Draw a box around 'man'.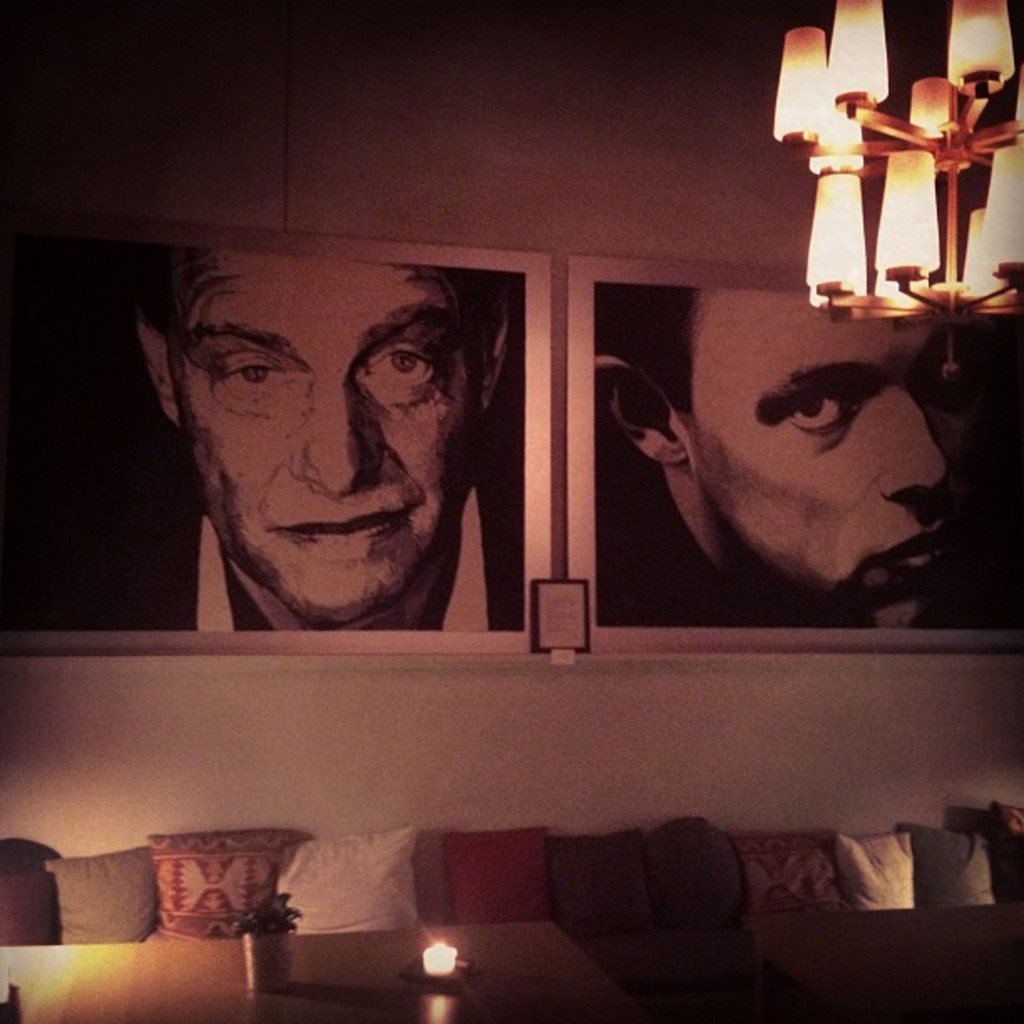
<box>619,273,964,624</box>.
